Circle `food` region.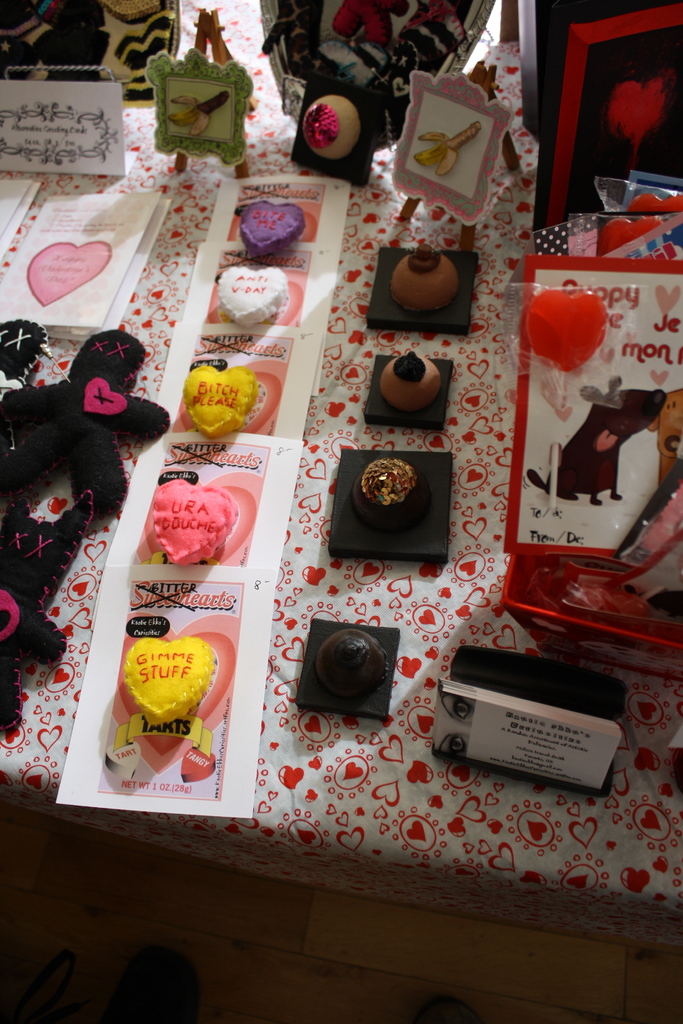
Region: crop(389, 242, 457, 312).
